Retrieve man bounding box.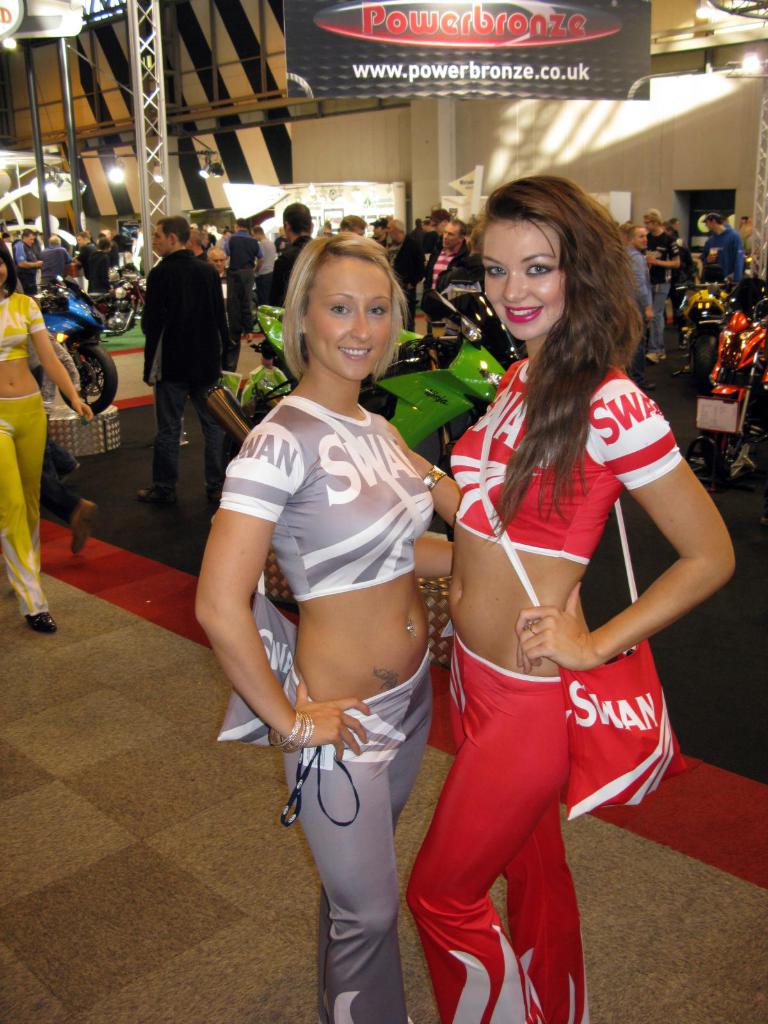
Bounding box: select_region(644, 207, 687, 367).
